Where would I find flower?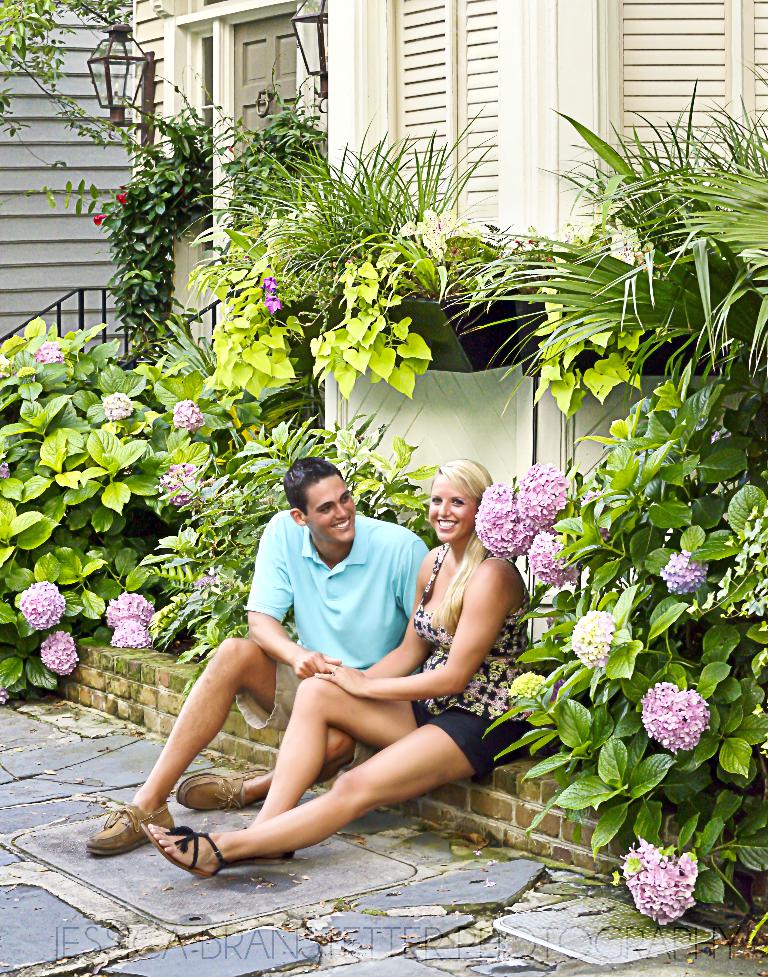
At detection(107, 590, 152, 623).
